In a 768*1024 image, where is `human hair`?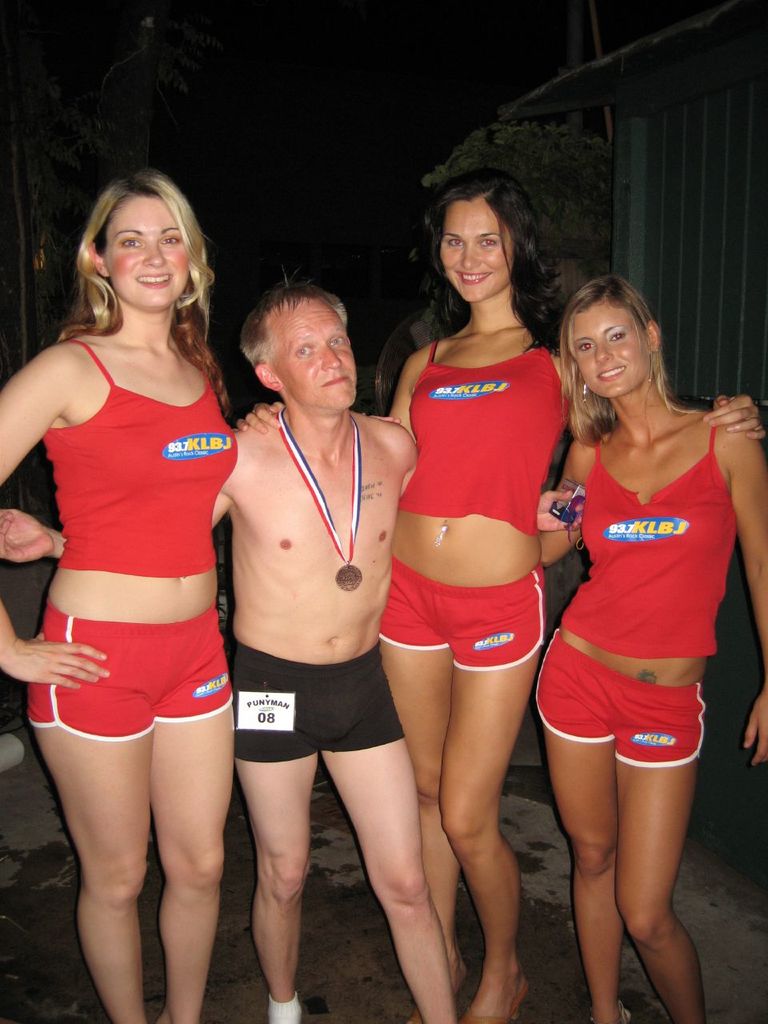
left=234, top=279, right=345, bottom=369.
